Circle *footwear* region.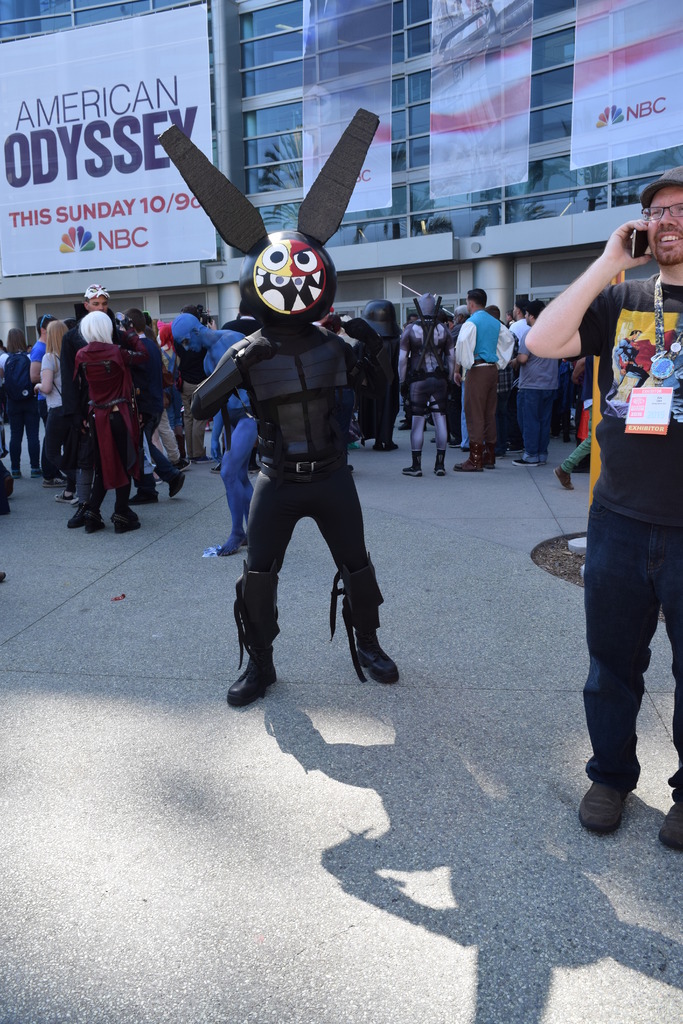
Region: (left=0, top=420, right=8, bottom=460).
